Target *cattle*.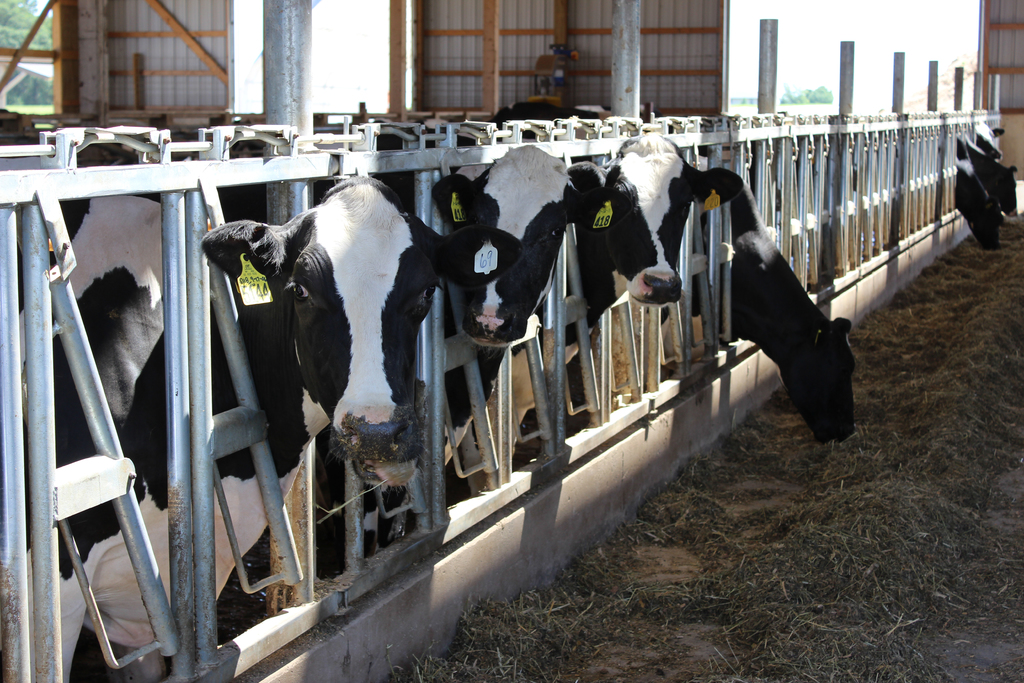
Target region: (943, 151, 1006, 262).
